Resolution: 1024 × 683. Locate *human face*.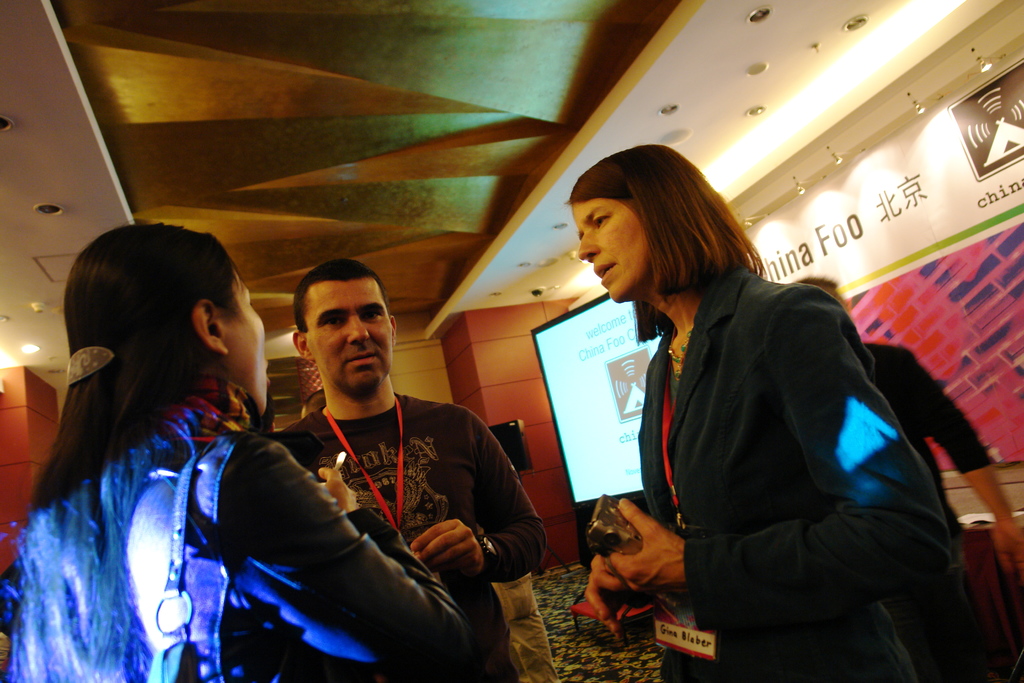
<box>220,265,275,414</box>.
